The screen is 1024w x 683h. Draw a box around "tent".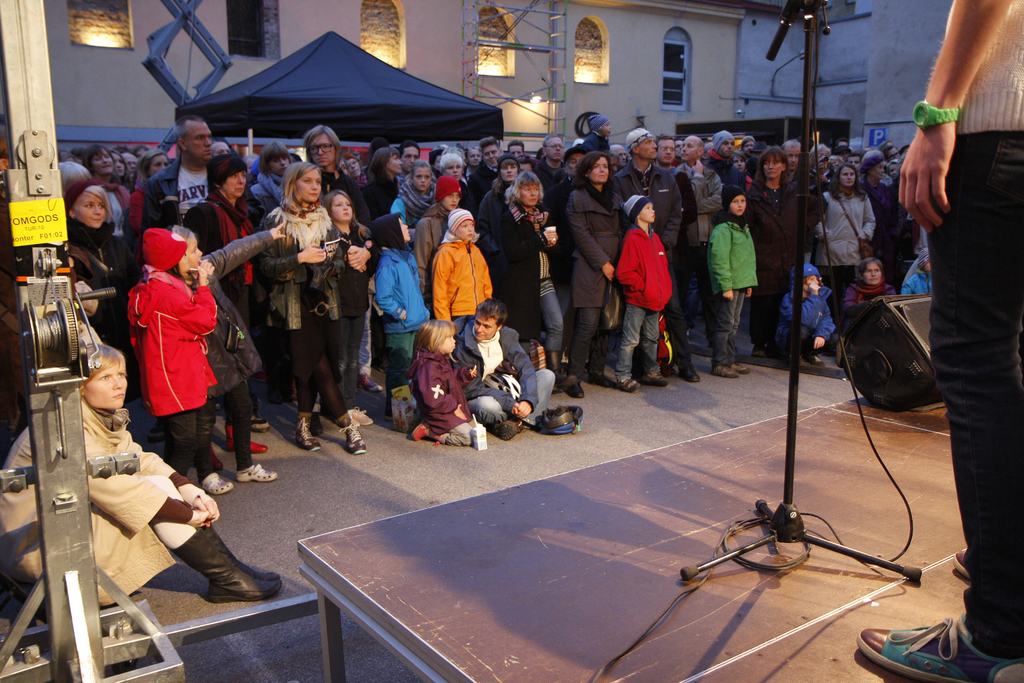
(173,30,509,162).
